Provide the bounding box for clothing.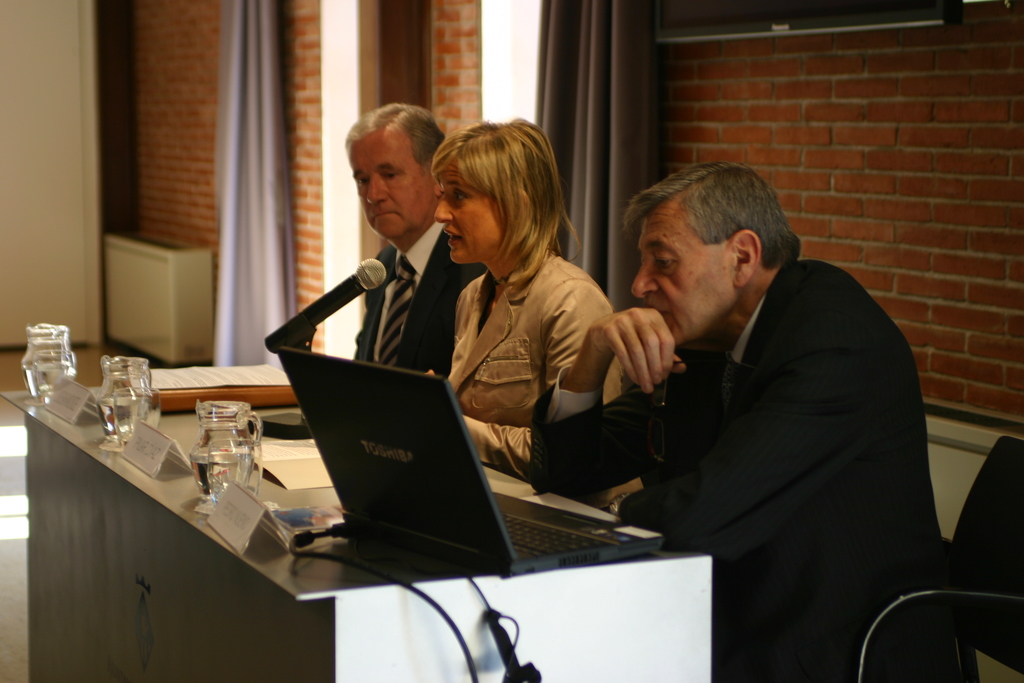
region(448, 242, 622, 478).
